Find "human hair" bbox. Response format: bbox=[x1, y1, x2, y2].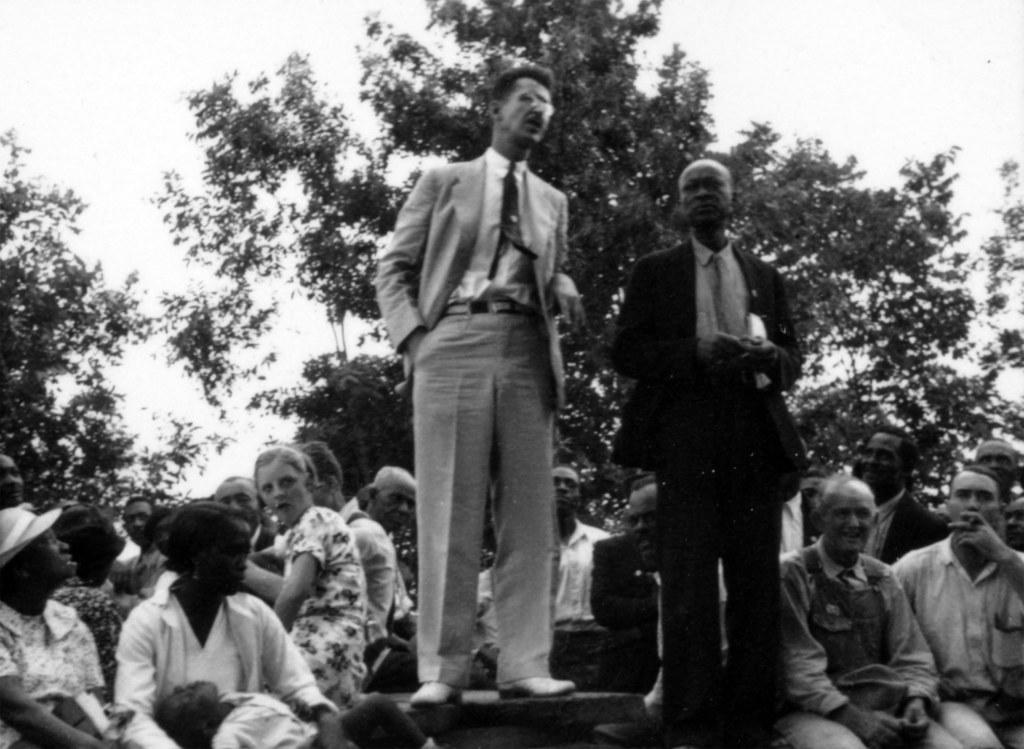
bbox=[223, 474, 257, 488].
